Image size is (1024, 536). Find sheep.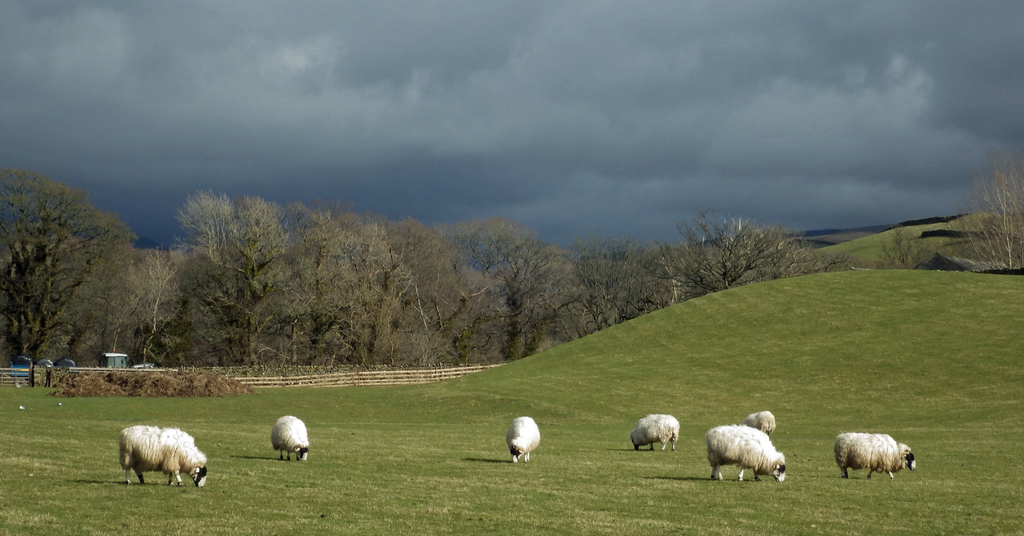
l=269, t=412, r=307, b=458.
